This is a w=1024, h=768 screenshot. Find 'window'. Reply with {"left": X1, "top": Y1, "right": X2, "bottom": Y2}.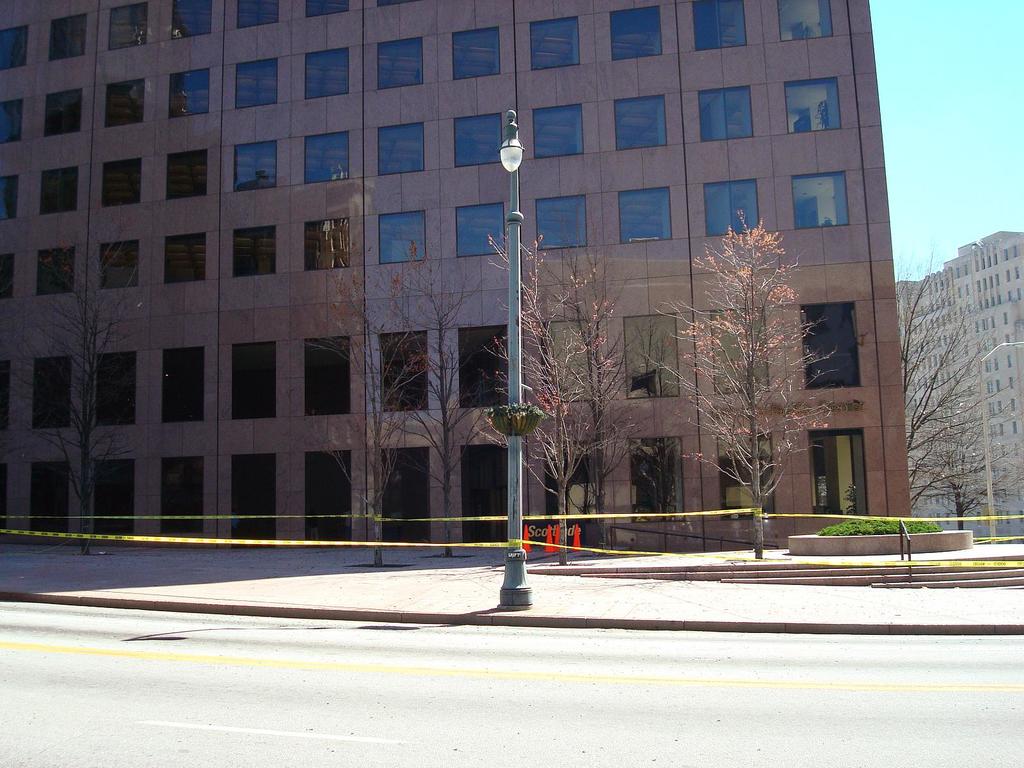
{"left": 99, "top": 352, "right": 136, "bottom": 428}.
